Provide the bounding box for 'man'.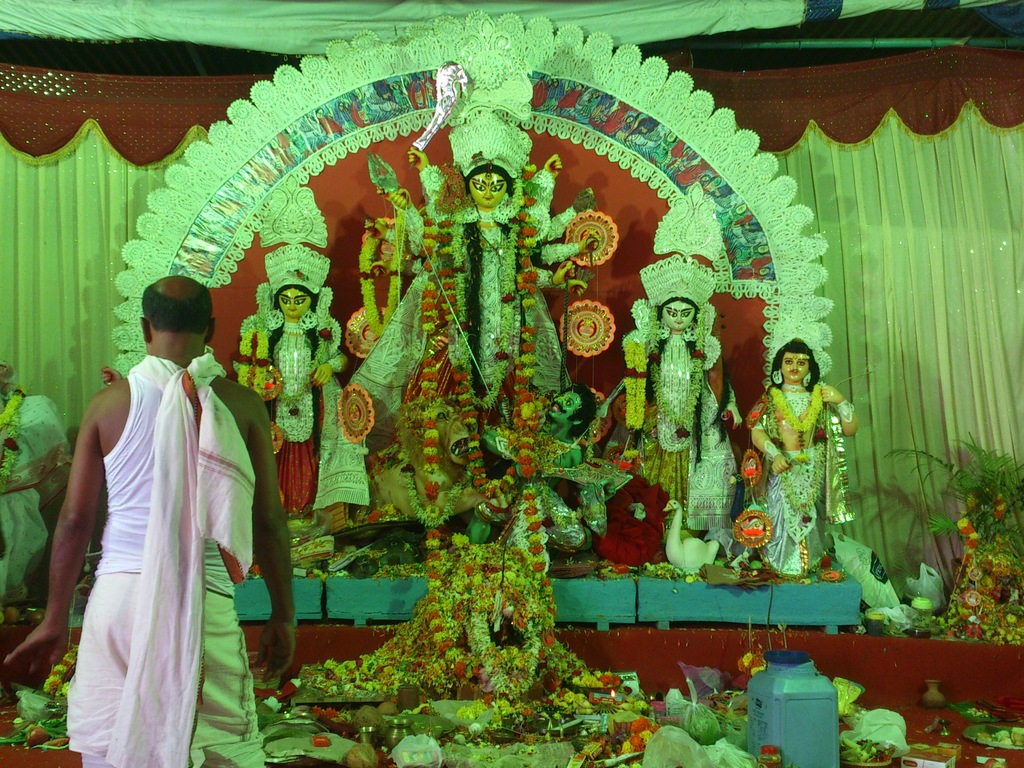
pyautogui.locateOnScreen(461, 384, 618, 554).
